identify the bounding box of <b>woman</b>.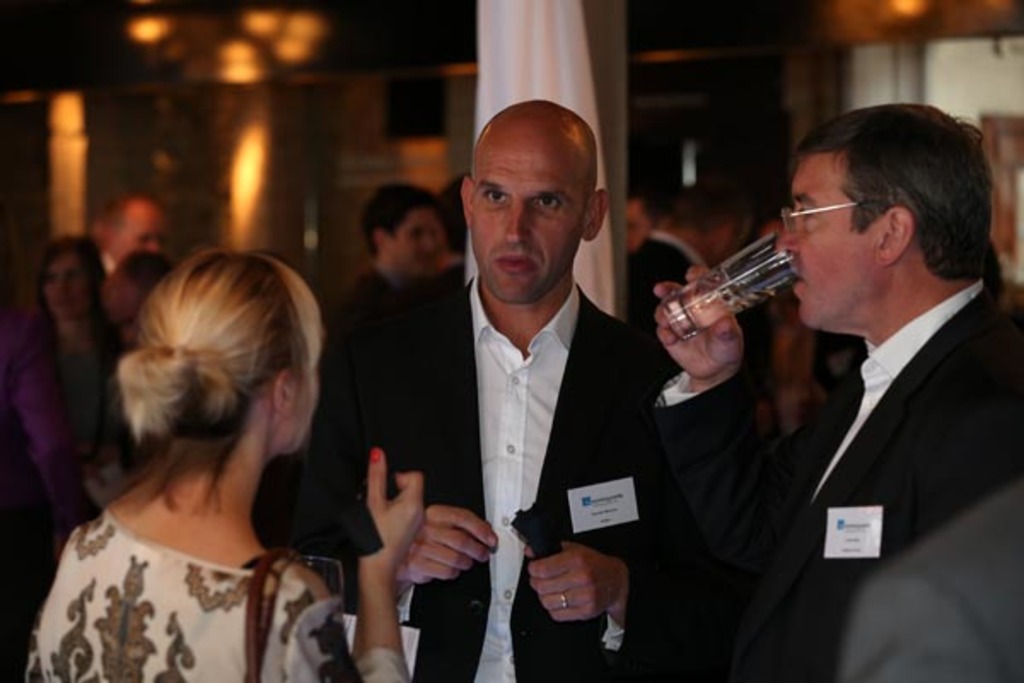
bbox(12, 249, 428, 681).
